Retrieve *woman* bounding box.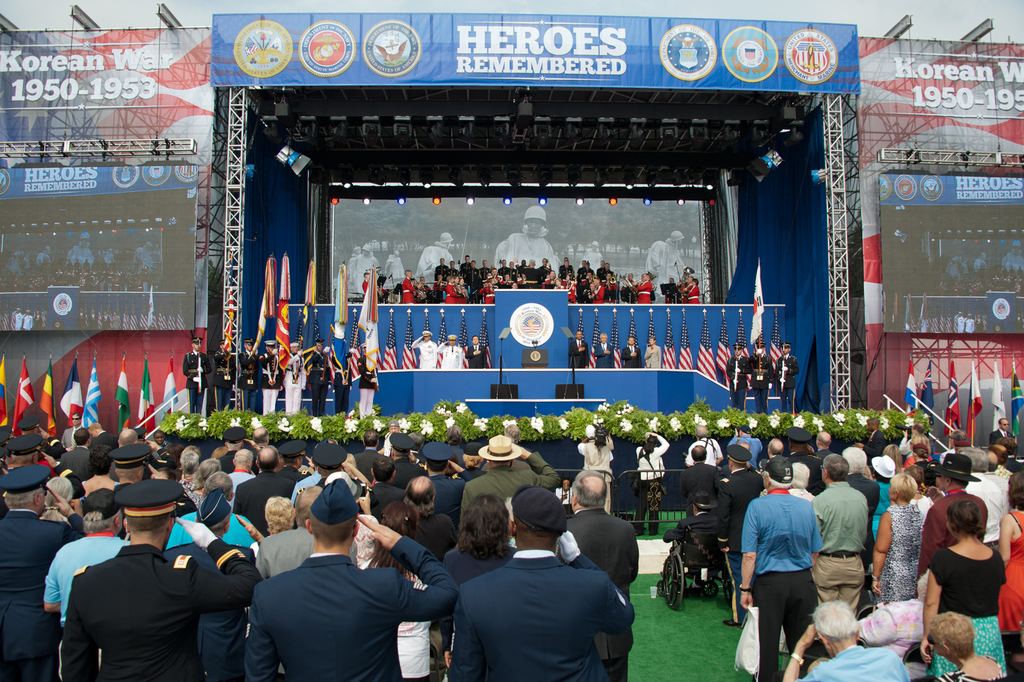
Bounding box: region(925, 609, 1003, 681).
